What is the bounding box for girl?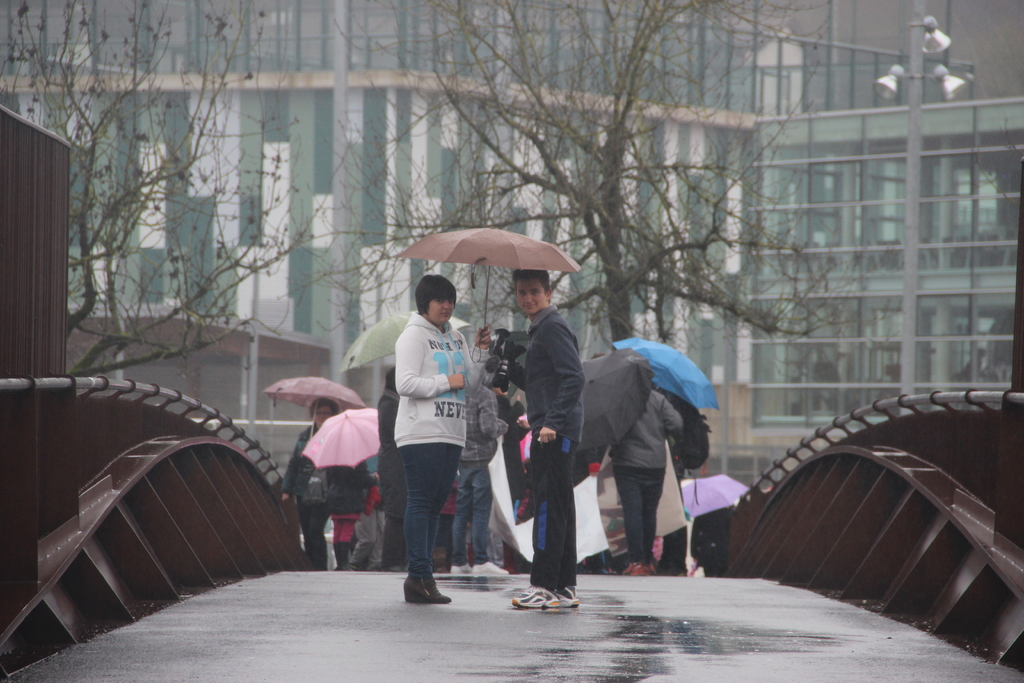
x1=392, y1=273, x2=493, y2=605.
